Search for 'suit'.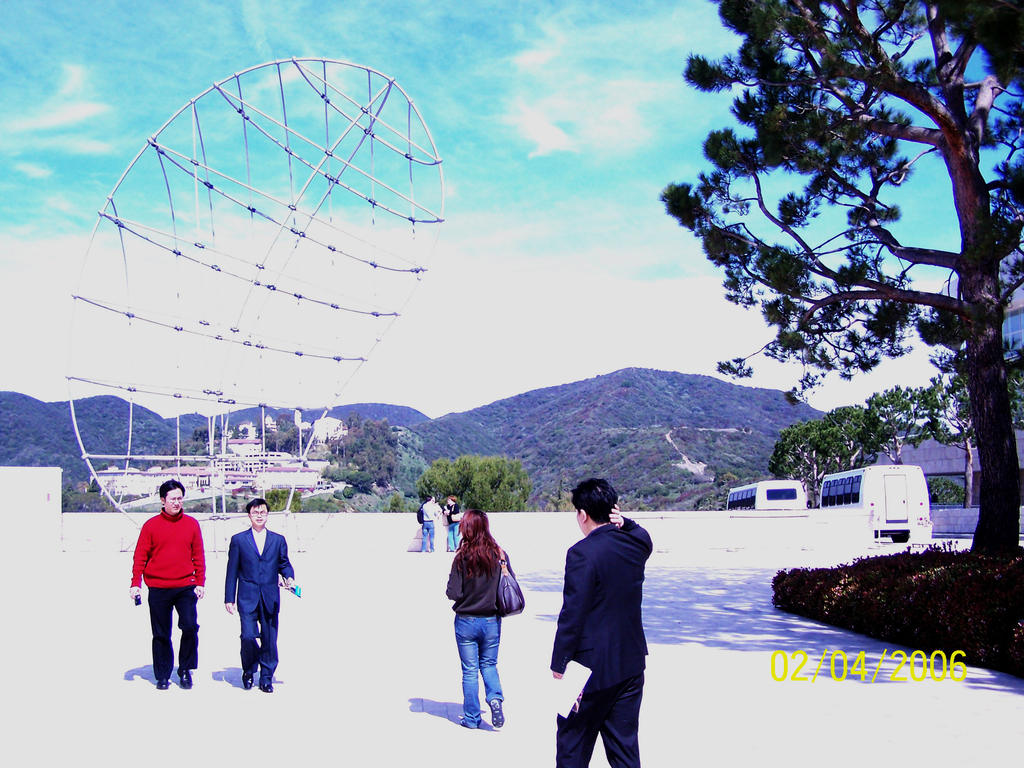
Found at 540:500:669:752.
